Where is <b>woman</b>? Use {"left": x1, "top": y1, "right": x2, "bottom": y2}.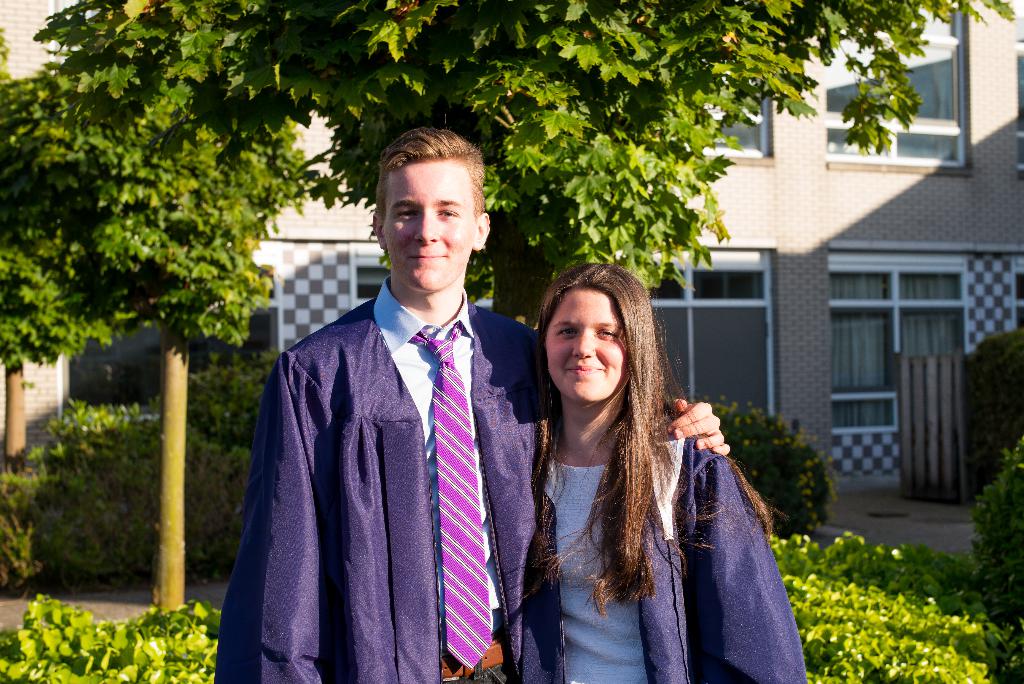
{"left": 520, "top": 261, "right": 805, "bottom": 683}.
